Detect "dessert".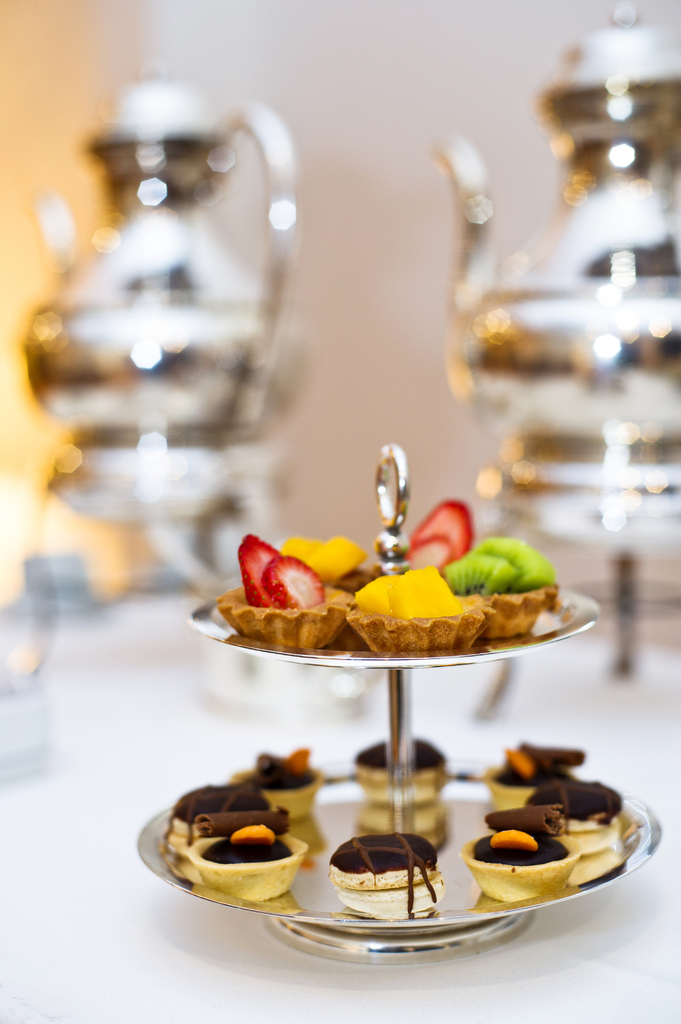
Detected at 166 785 280 860.
